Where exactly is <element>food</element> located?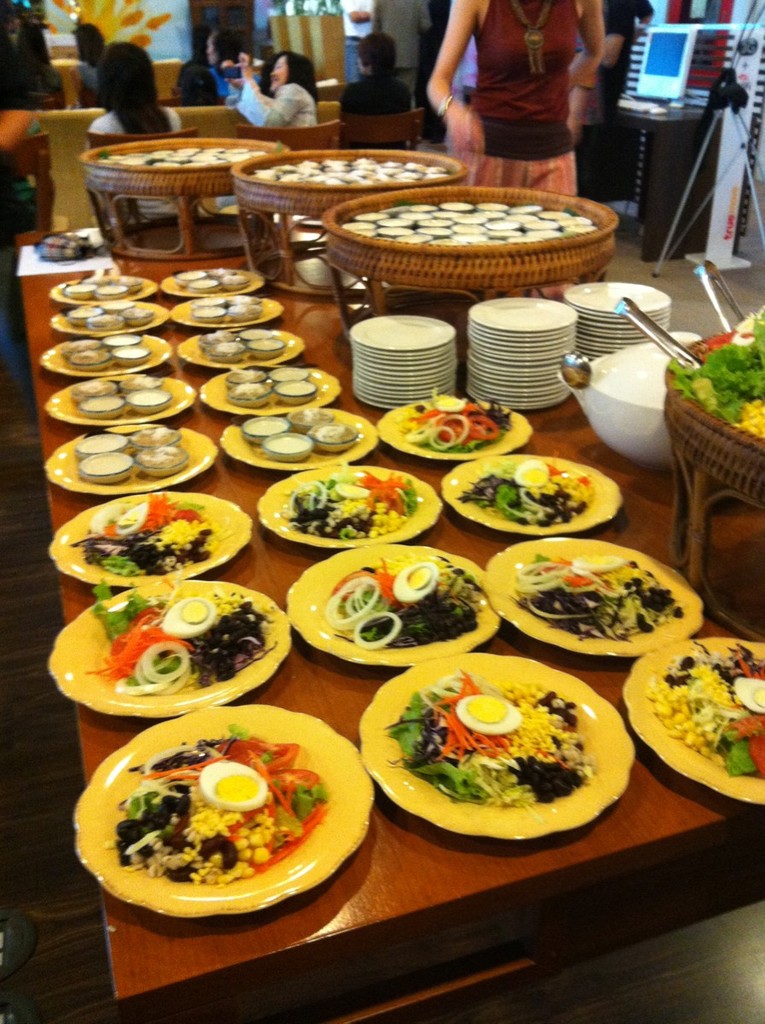
Its bounding box is crop(128, 309, 148, 318).
